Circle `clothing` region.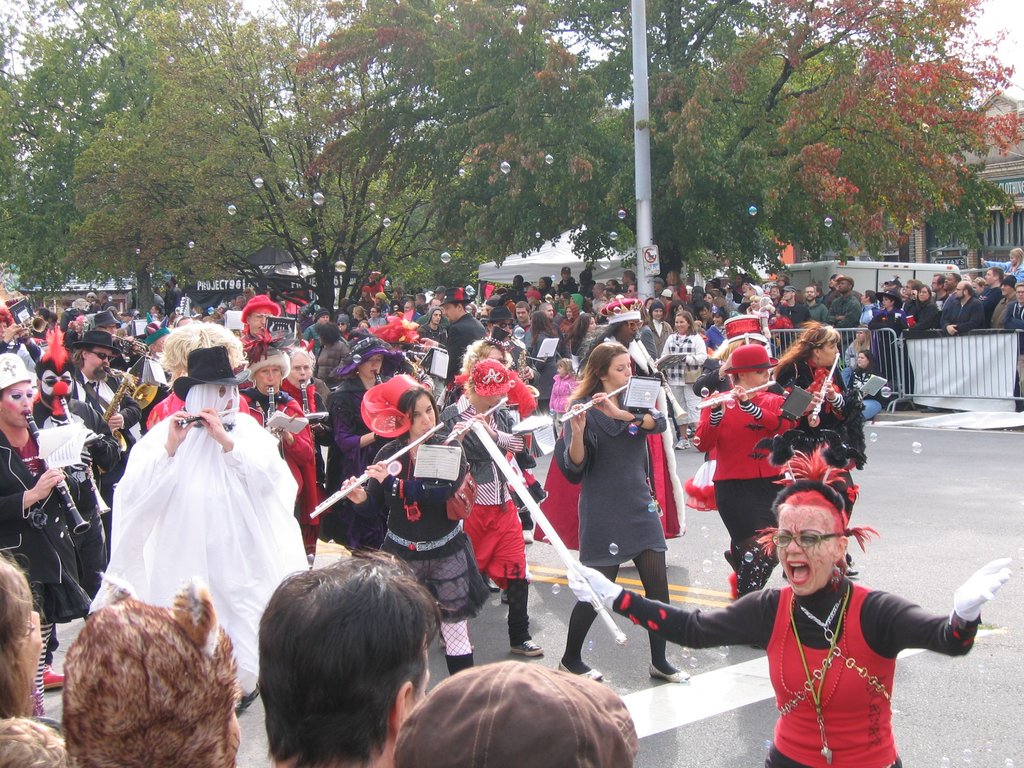
Region: <box>946,289,987,328</box>.
